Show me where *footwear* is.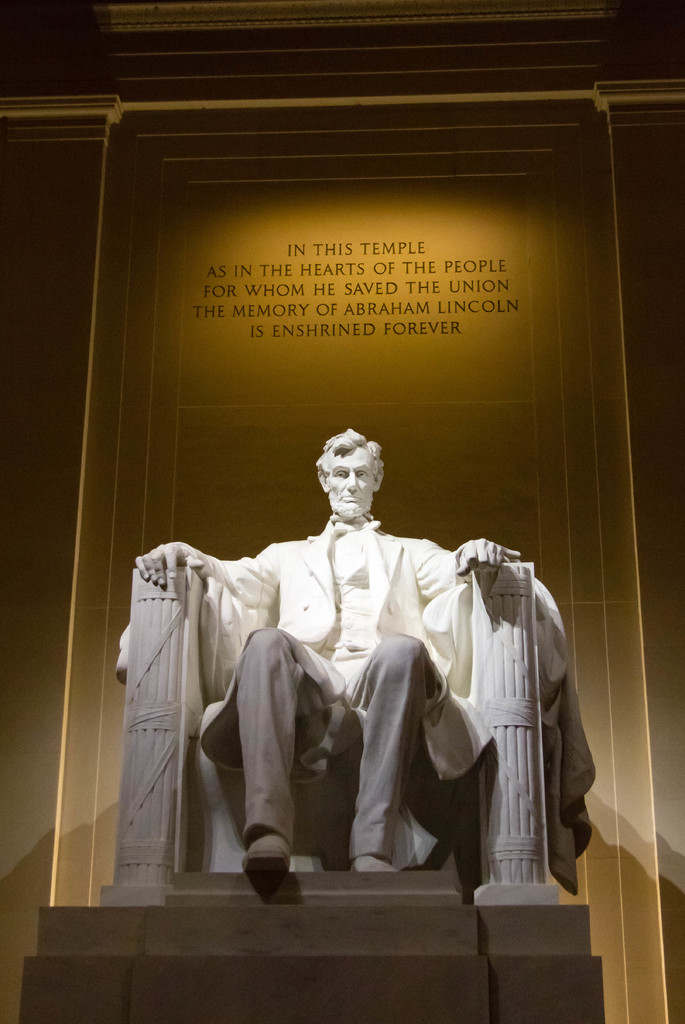
*footwear* is at 236, 824, 304, 899.
